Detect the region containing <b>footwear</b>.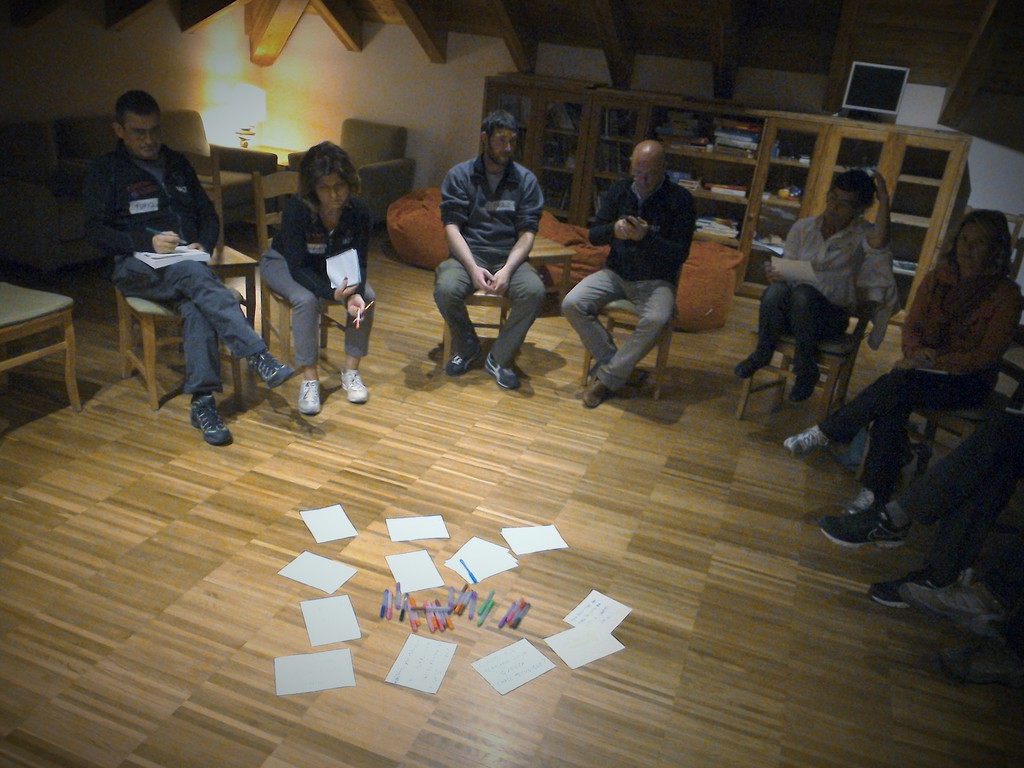
x1=734 y1=355 x2=782 y2=378.
